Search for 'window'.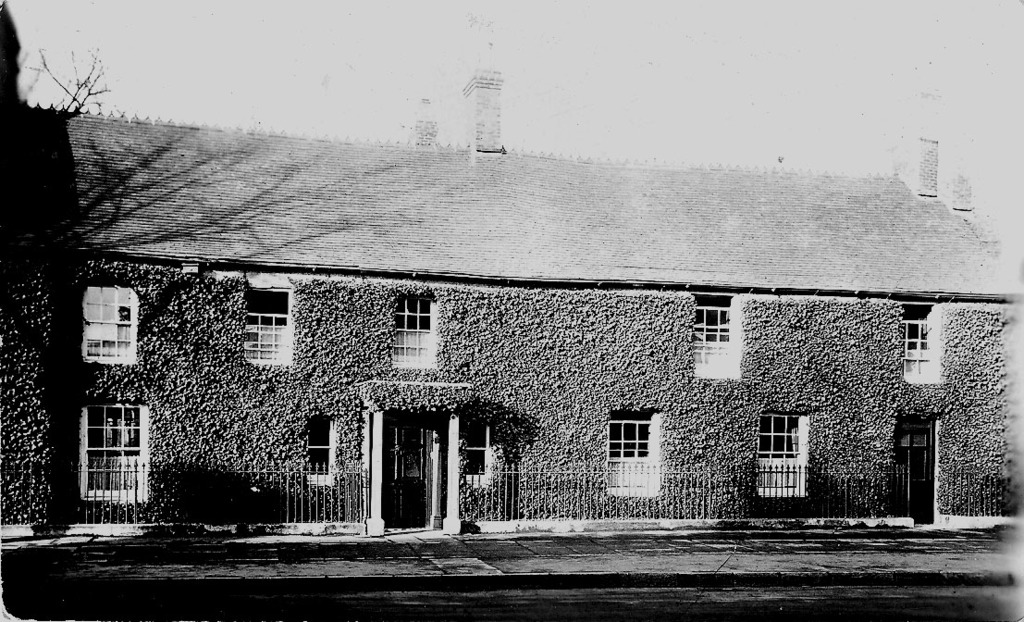
Found at 459,415,495,476.
